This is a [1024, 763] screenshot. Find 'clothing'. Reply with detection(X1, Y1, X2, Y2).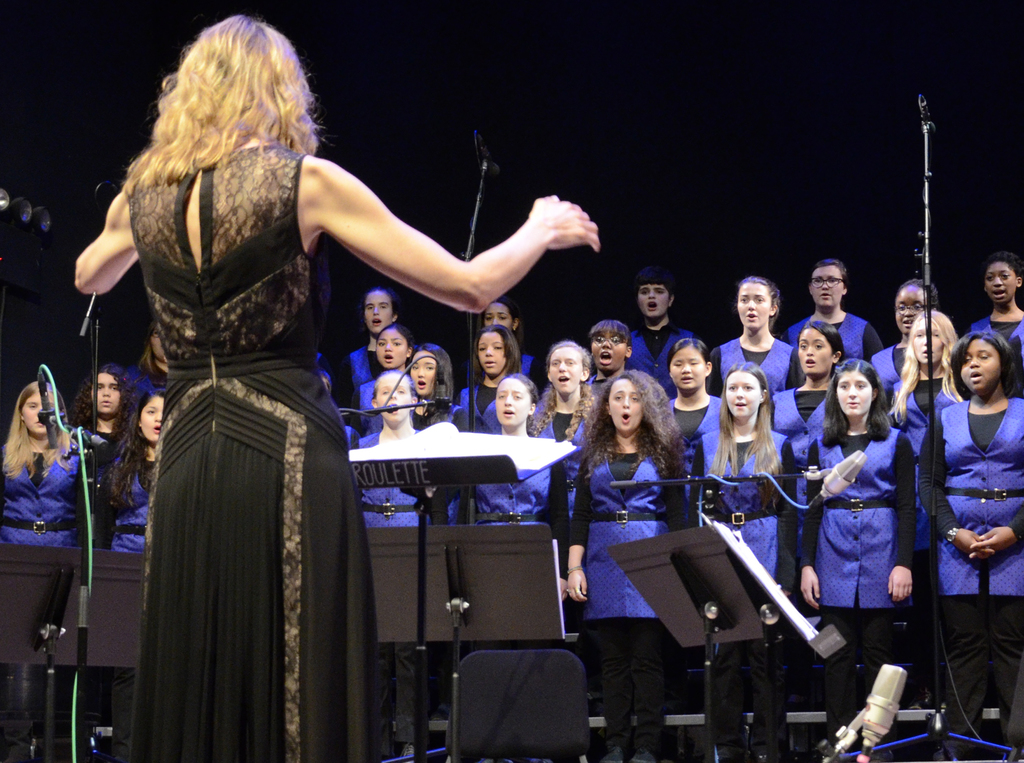
detection(140, 142, 339, 760).
